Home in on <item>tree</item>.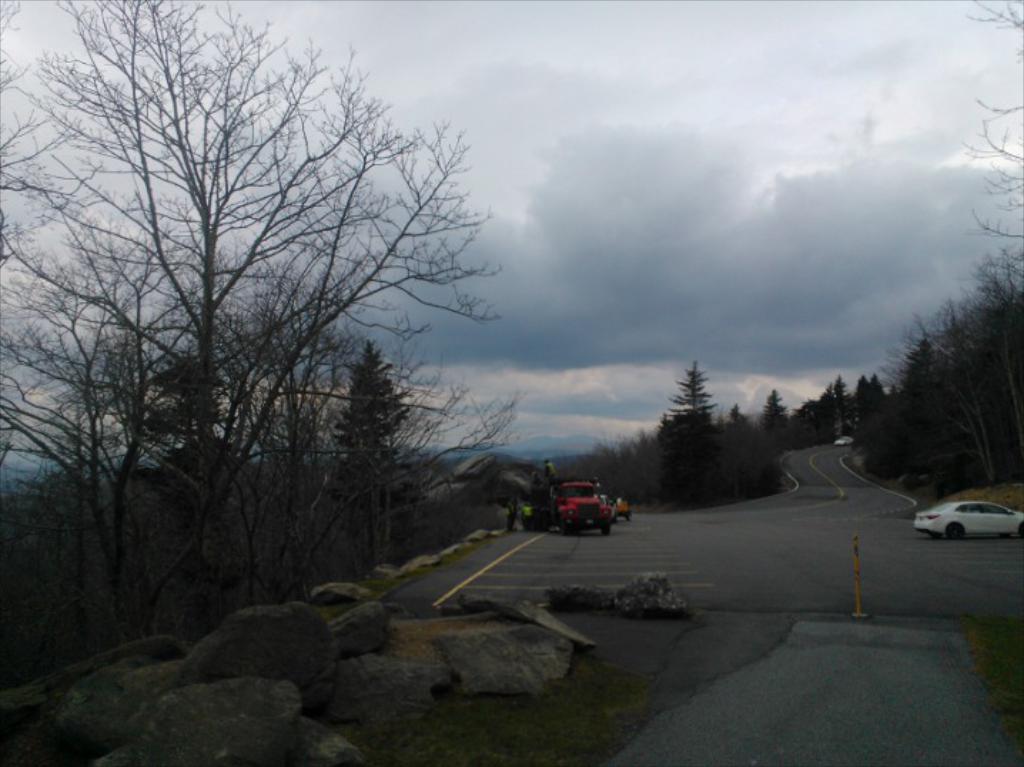
Homed in at bbox(650, 364, 736, 510).
